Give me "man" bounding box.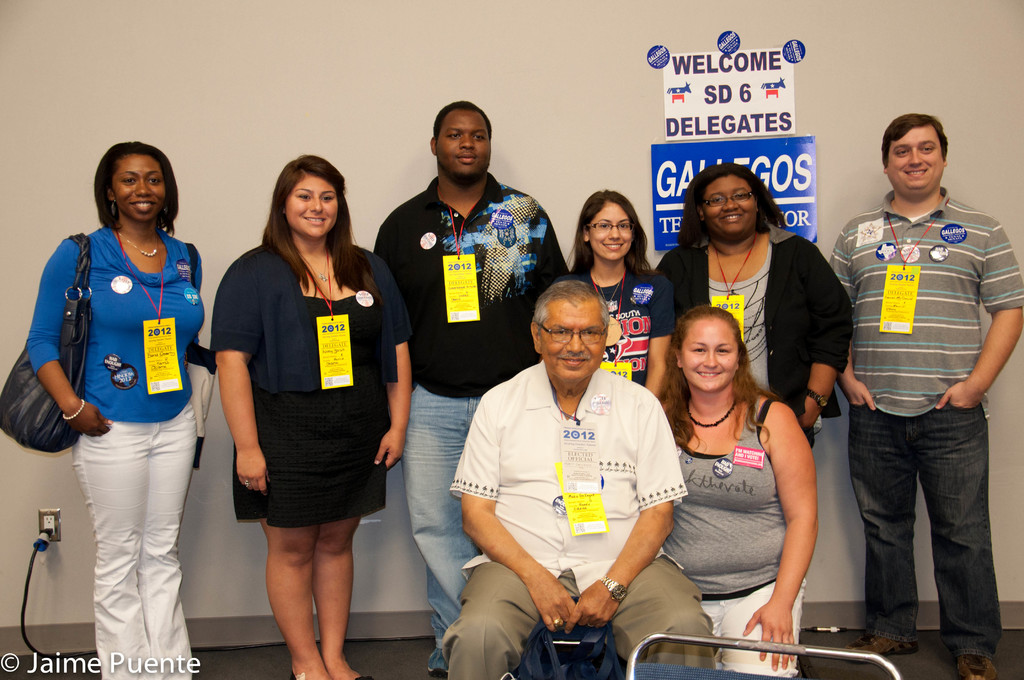
Rect(356, 99, 573, 670).
